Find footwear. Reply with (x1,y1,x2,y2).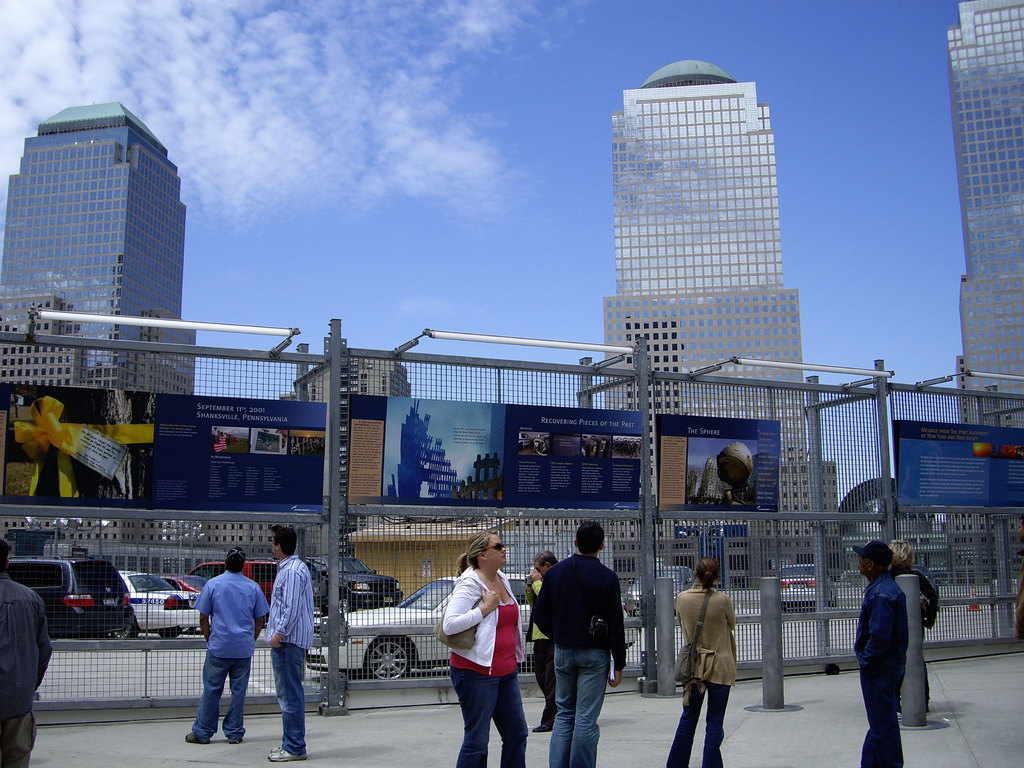
(186,733,209,744).
